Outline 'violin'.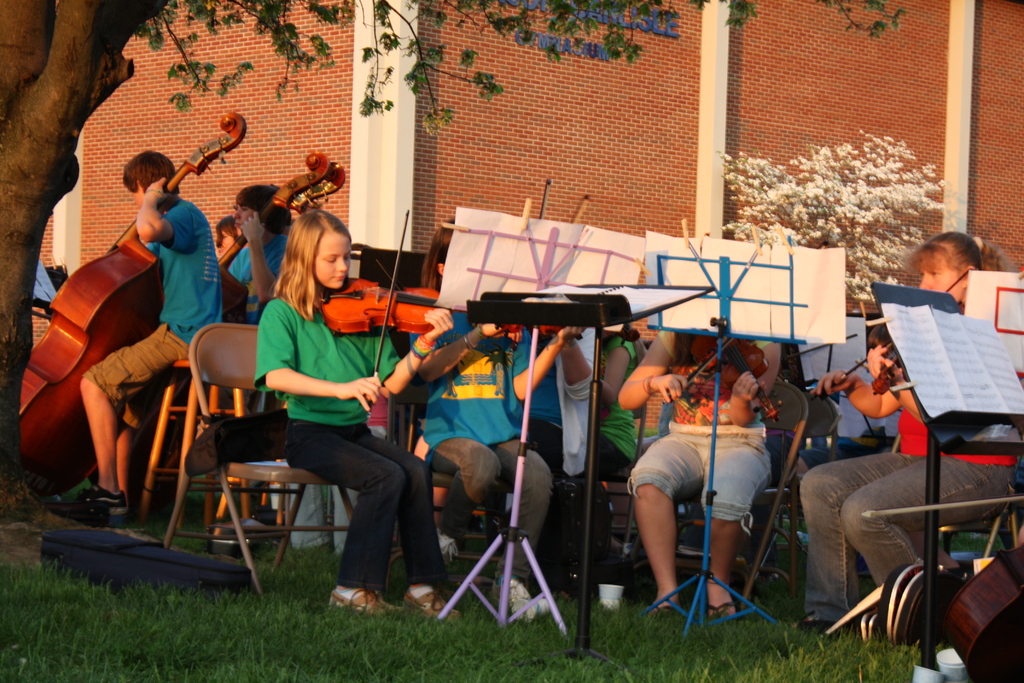
Outline: x1=536 y1=192 x2=593 y2=343.
